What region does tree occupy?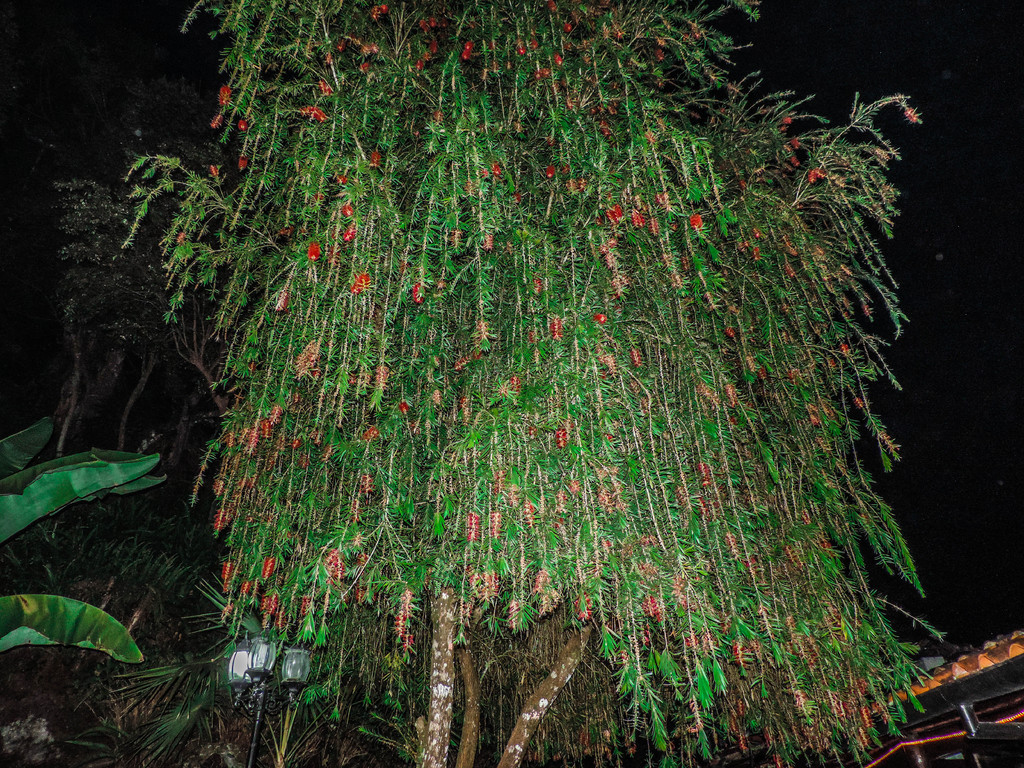
x1=81, y1=13, x2=936, y2=686.
